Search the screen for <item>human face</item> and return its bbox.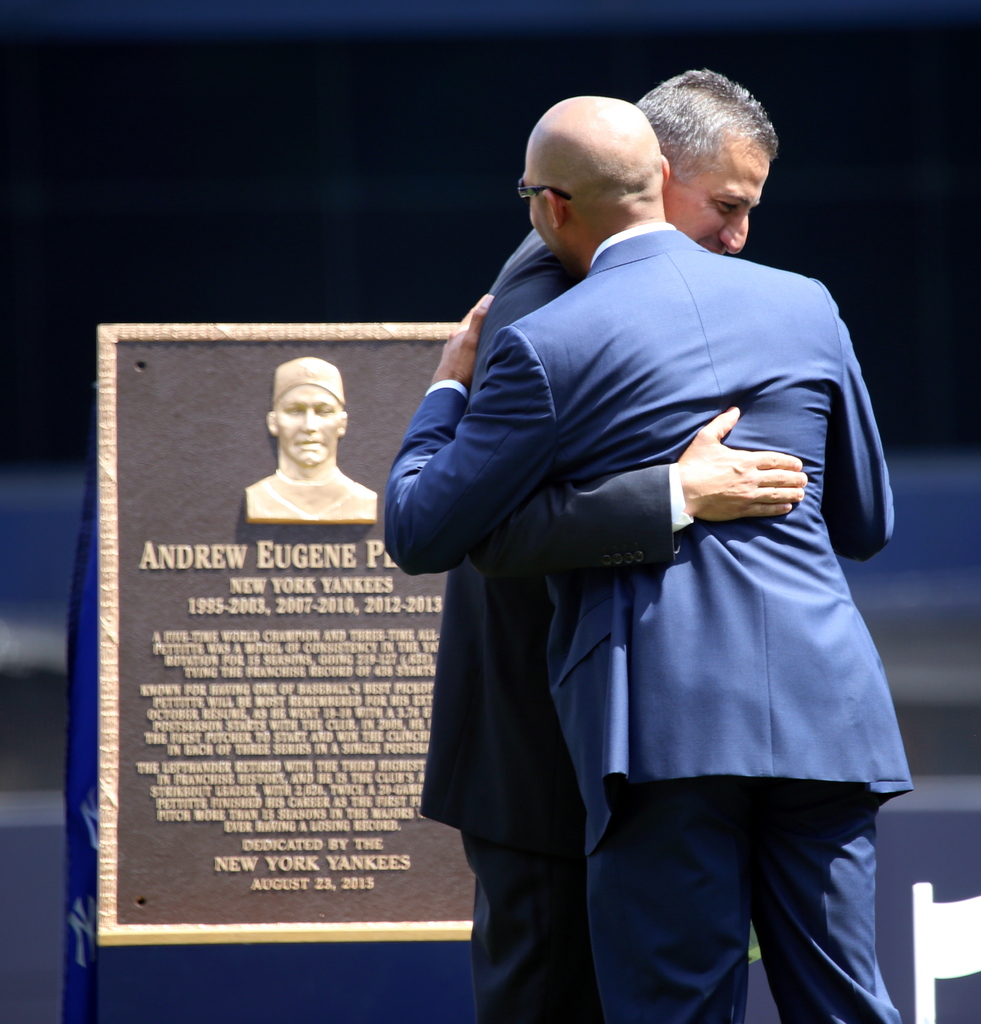
Found: left=664, top=147, right=770, bottom=260.
